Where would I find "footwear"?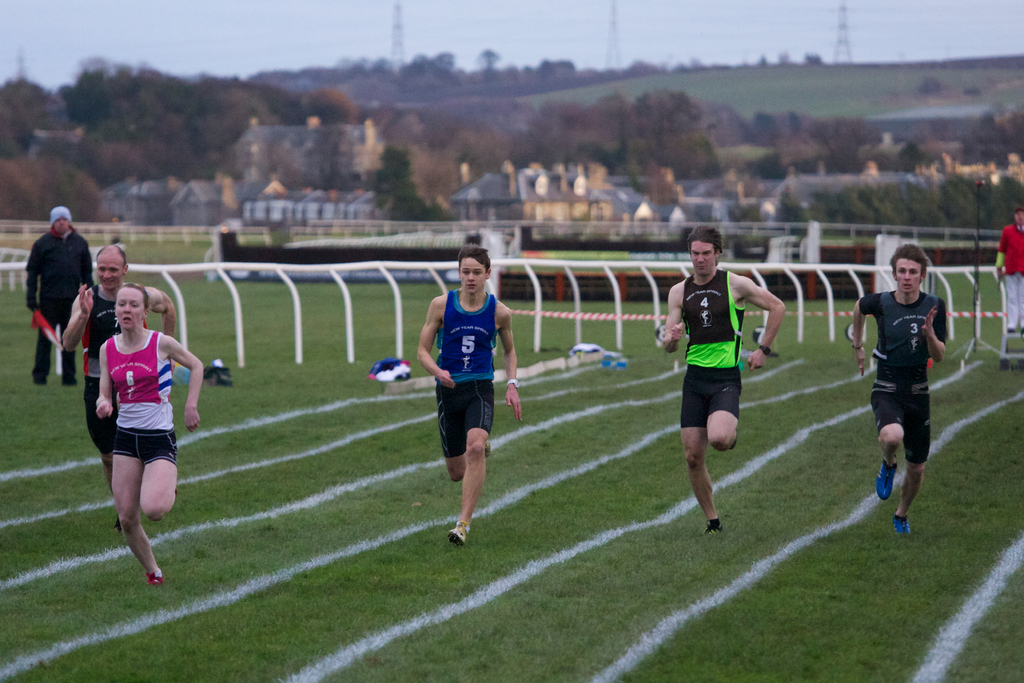
At x1=63, y1=379, x2=75, y2=384.
